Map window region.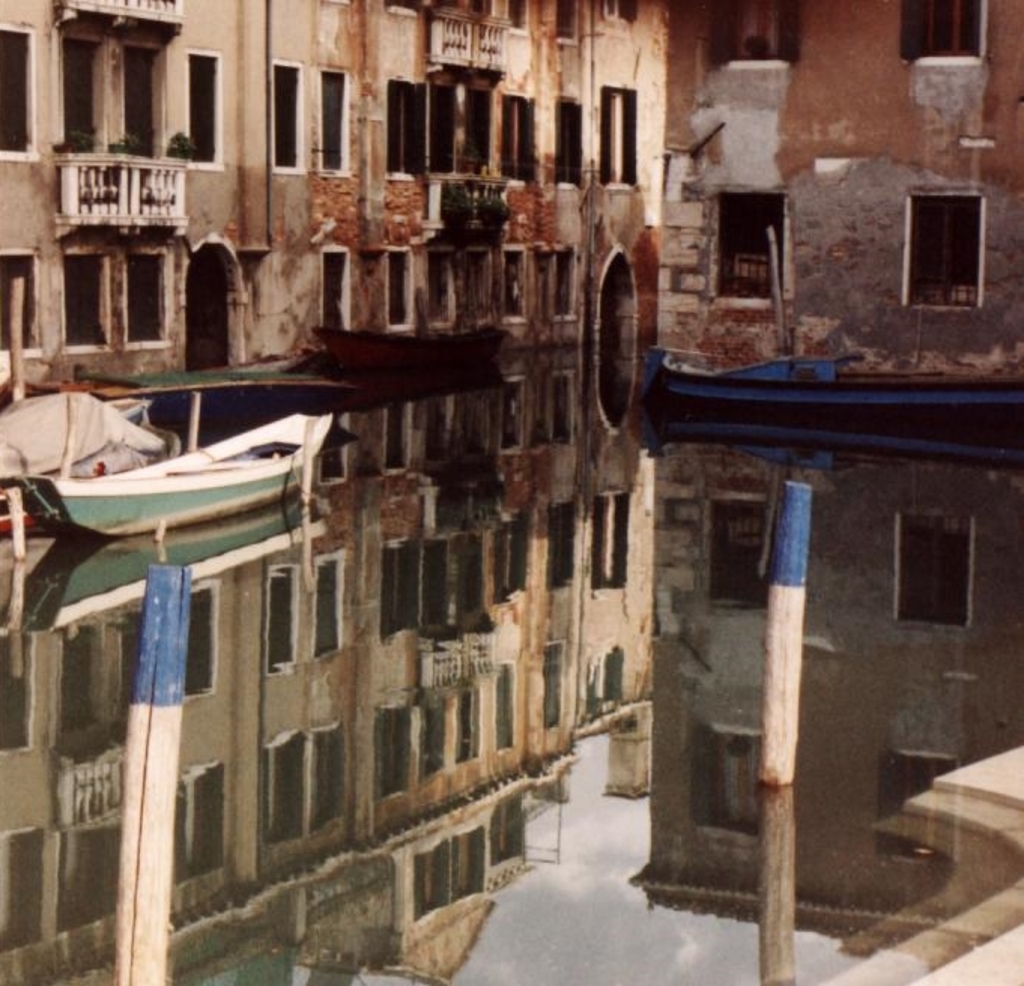
Mapped to (x1=0, y1=250, x2=48, y2=358).
